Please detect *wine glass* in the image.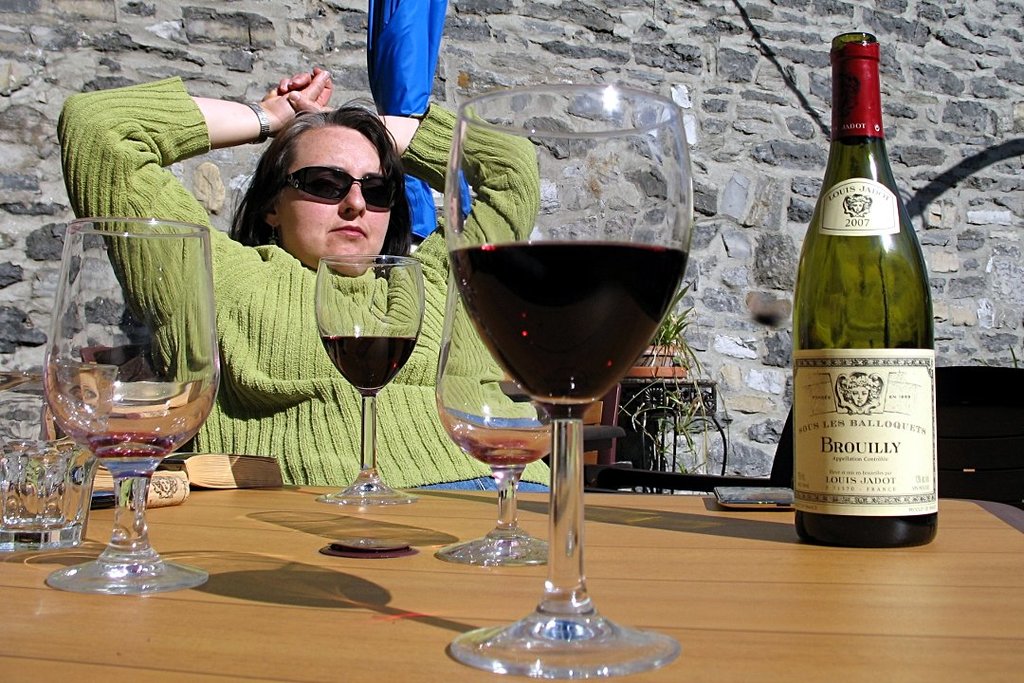
select_region(445, 88, 691, 677).
